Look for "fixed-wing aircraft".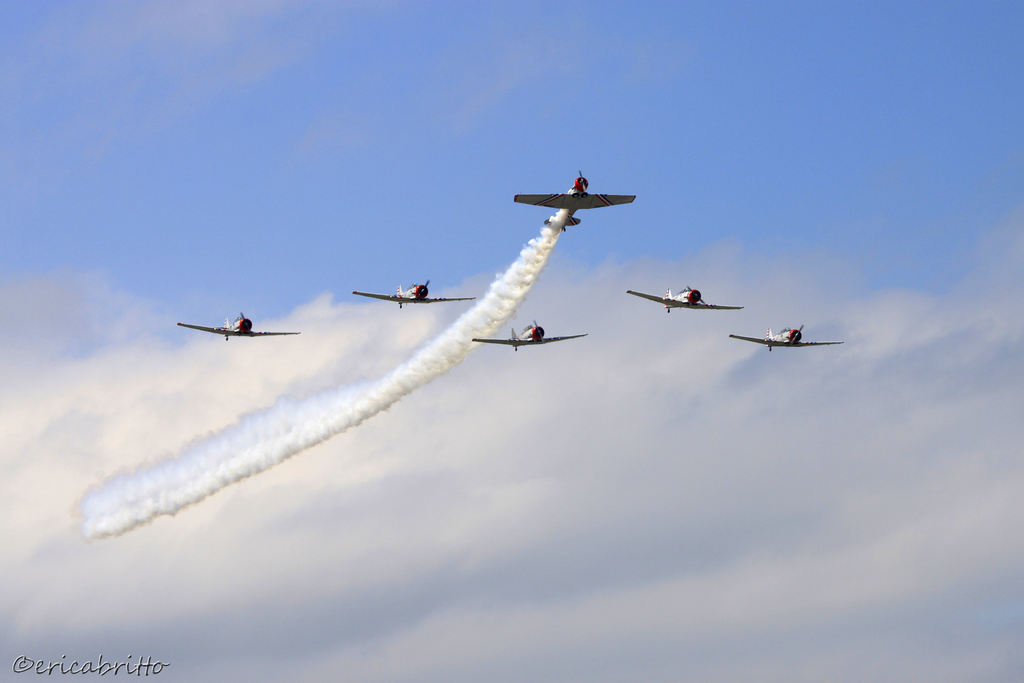
Found: bbox=[730, 322, 846, 352].
